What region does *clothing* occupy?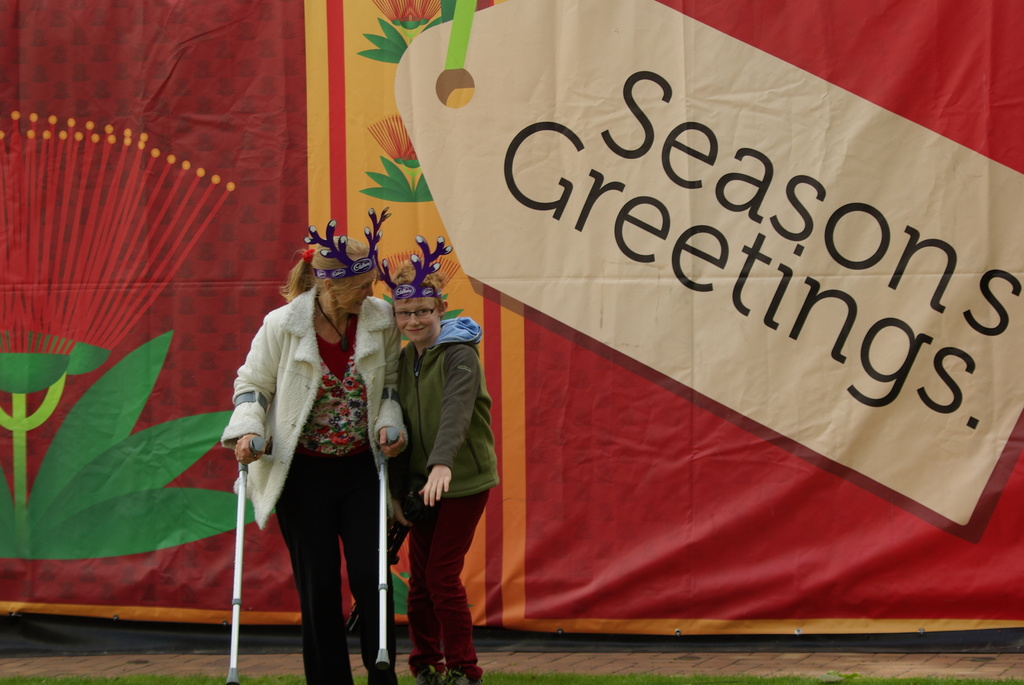
box=[398, 315, 503, 496].
